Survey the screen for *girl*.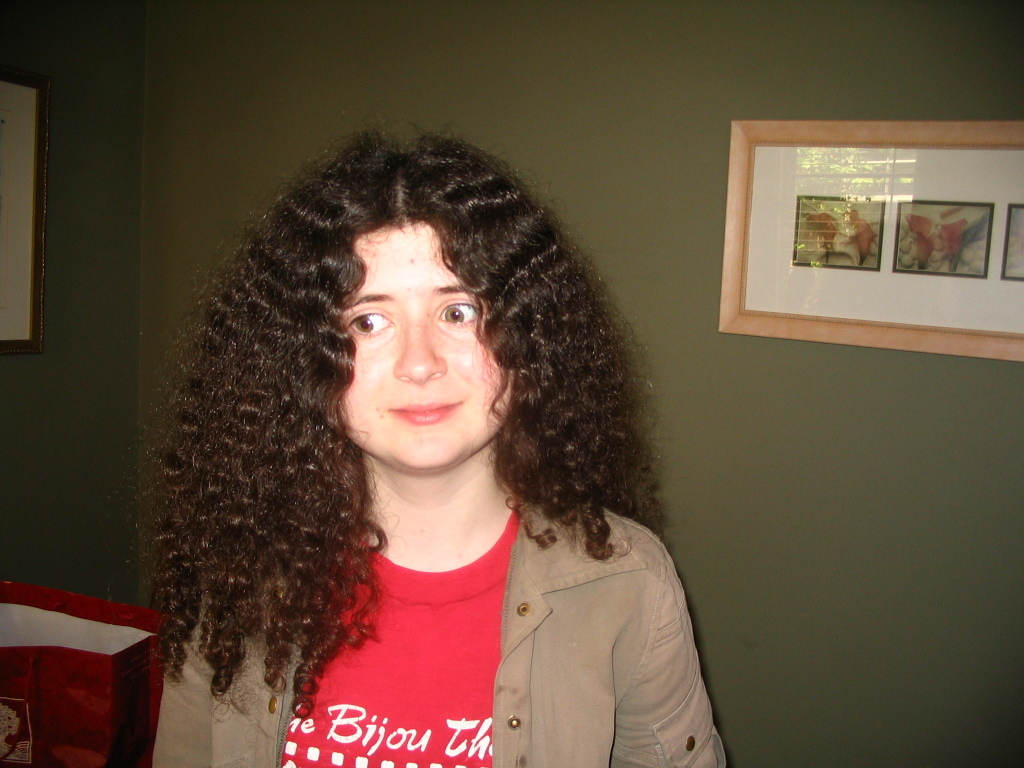
Survey found: x1=140 y1=123 x2=726 y2=767.
